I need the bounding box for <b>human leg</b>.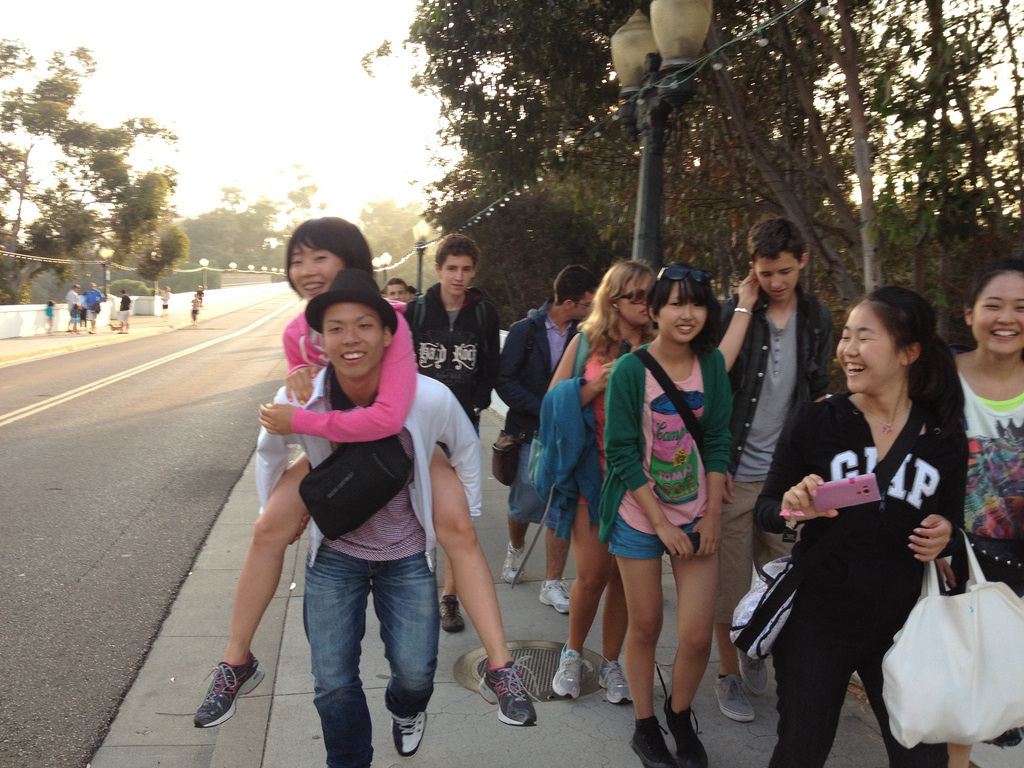
Here it is: <region>667, 521, 719, 765</region>.
